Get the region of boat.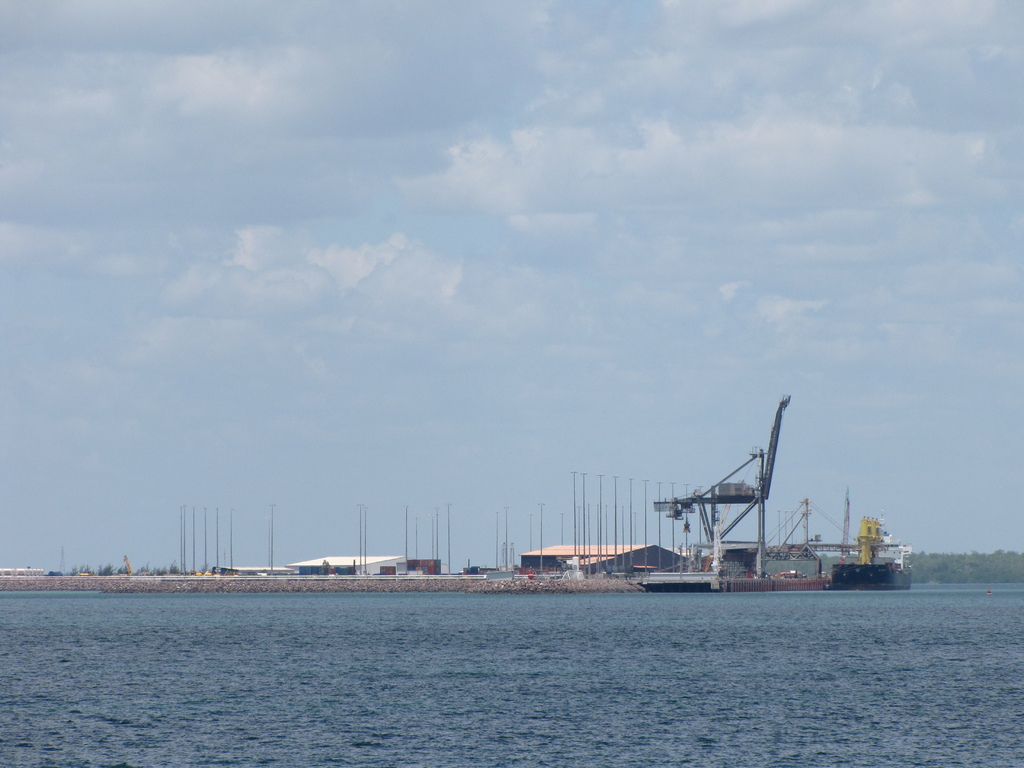
l=826, t=561, r=916, b=596.
